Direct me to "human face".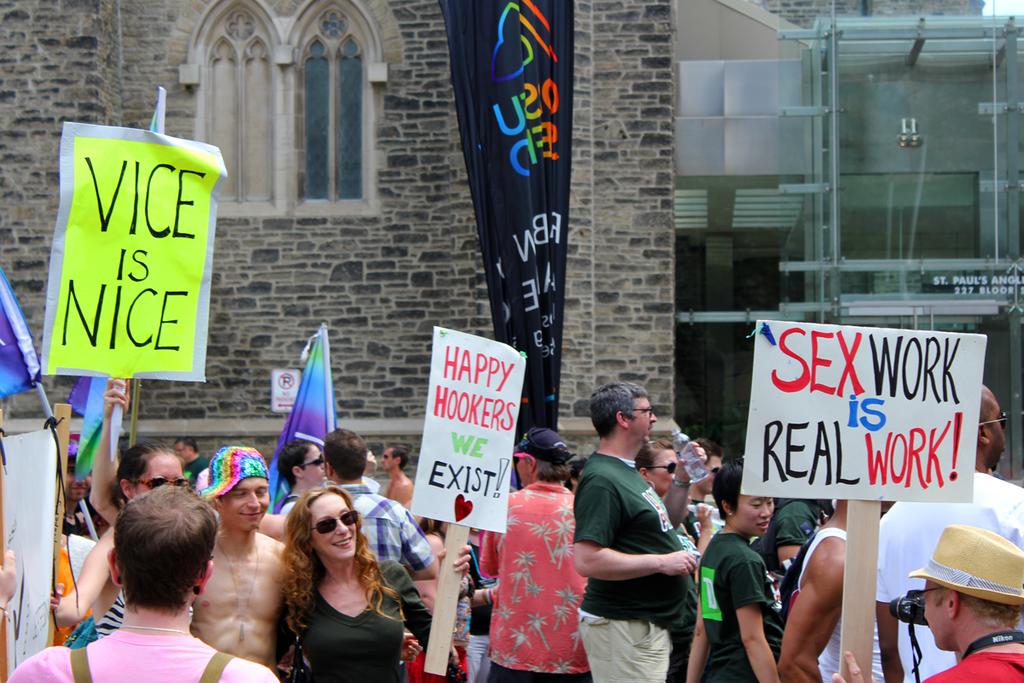
Direction: detection(694, 454, 724, 496).
